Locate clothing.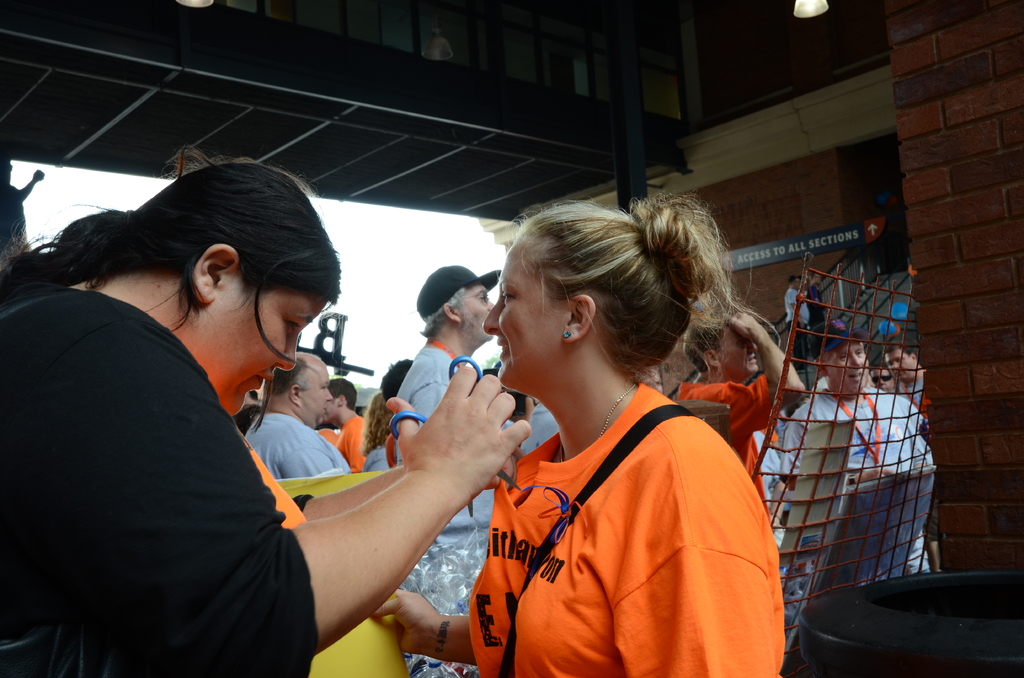
Bounding box: box(788, 289, 810, 357).
